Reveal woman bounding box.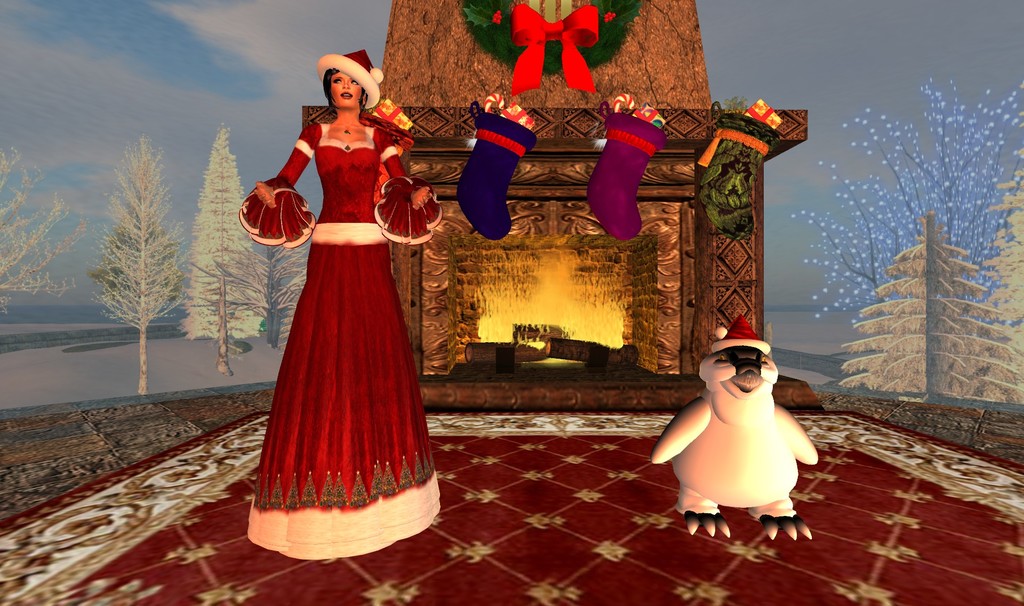
Revealed: (236,24,442,543).
